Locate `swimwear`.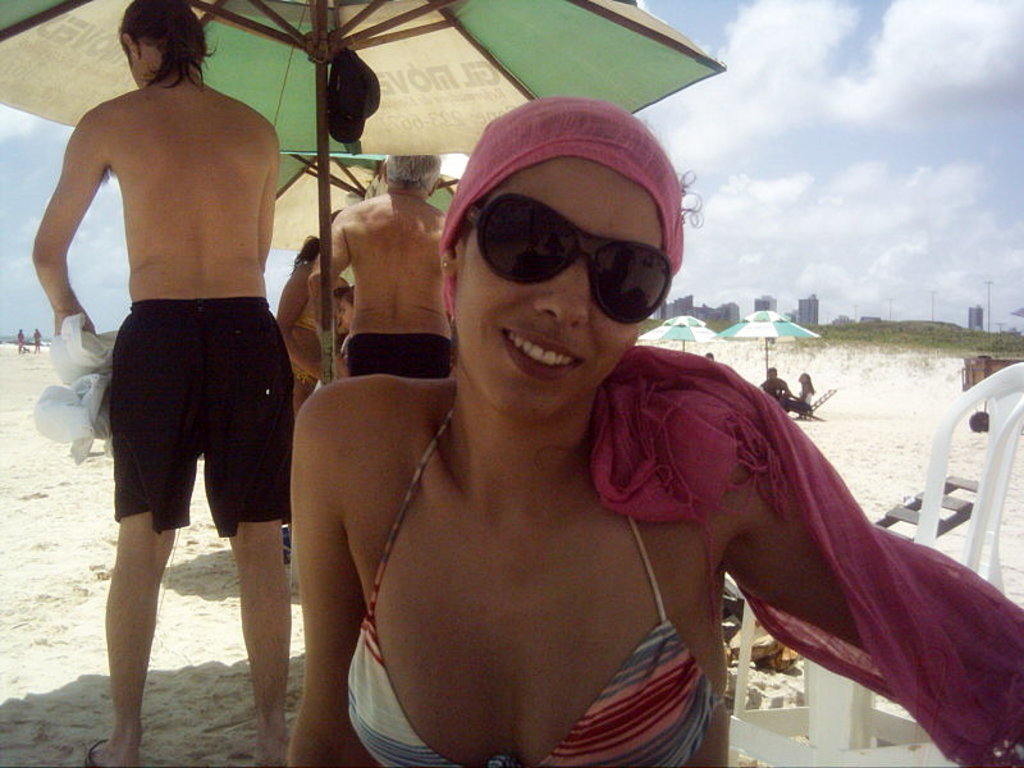
Bounding box: pyautogui.locateOnScreen(104, 293, 296, 532).
